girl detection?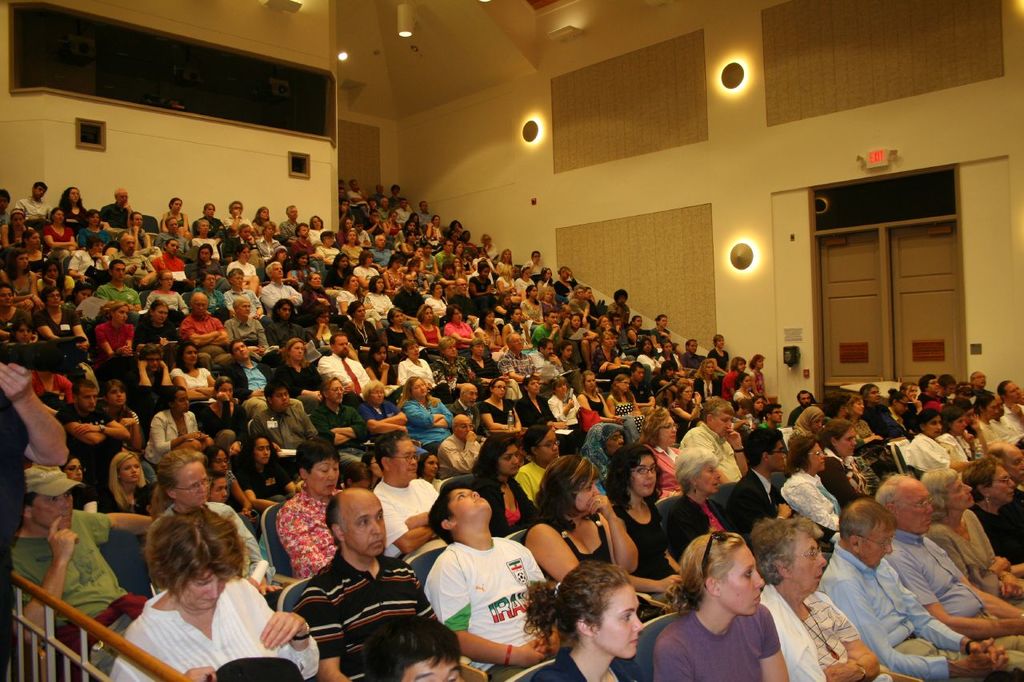
<bbox>470, 433, 538, 538</bbox>
